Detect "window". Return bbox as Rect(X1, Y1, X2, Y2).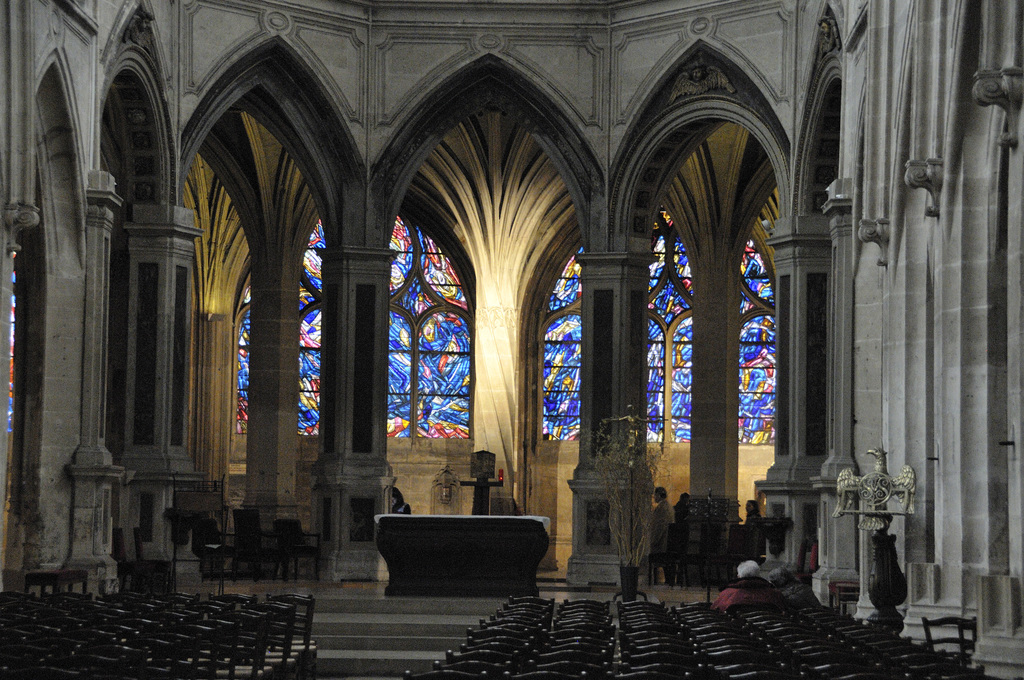
Rect(540, 229, 588, 444).
